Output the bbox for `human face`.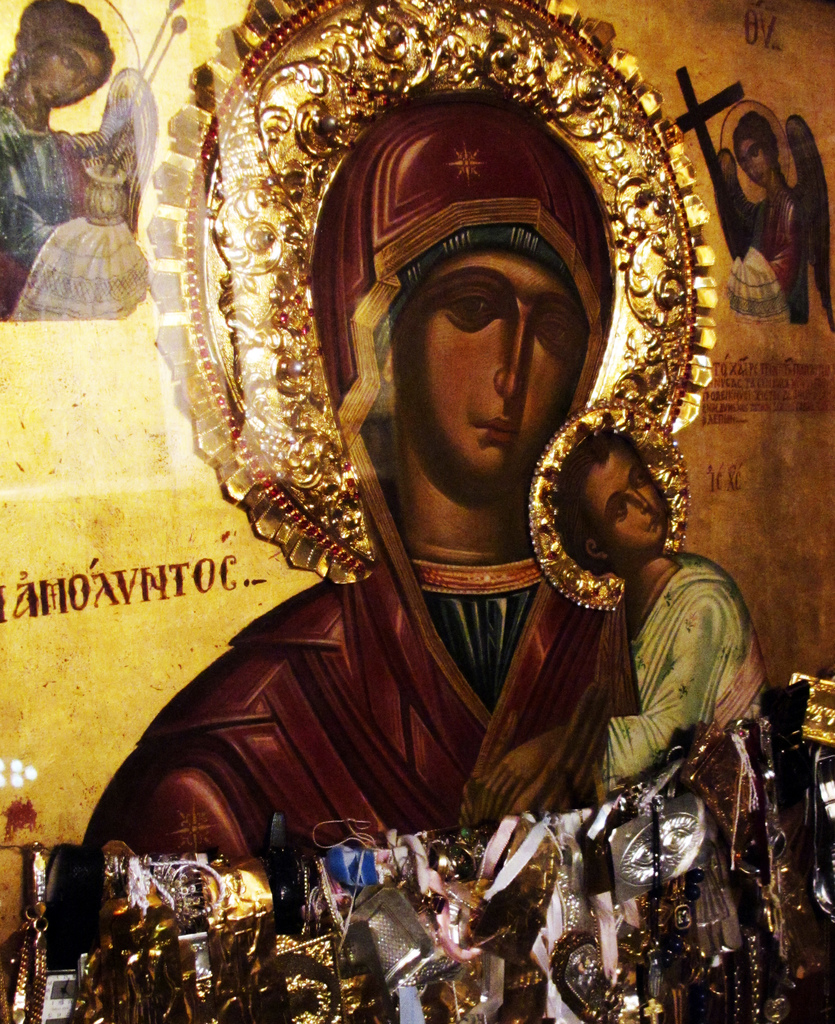
x1=22, y1=35, x2=104, y2=104.
